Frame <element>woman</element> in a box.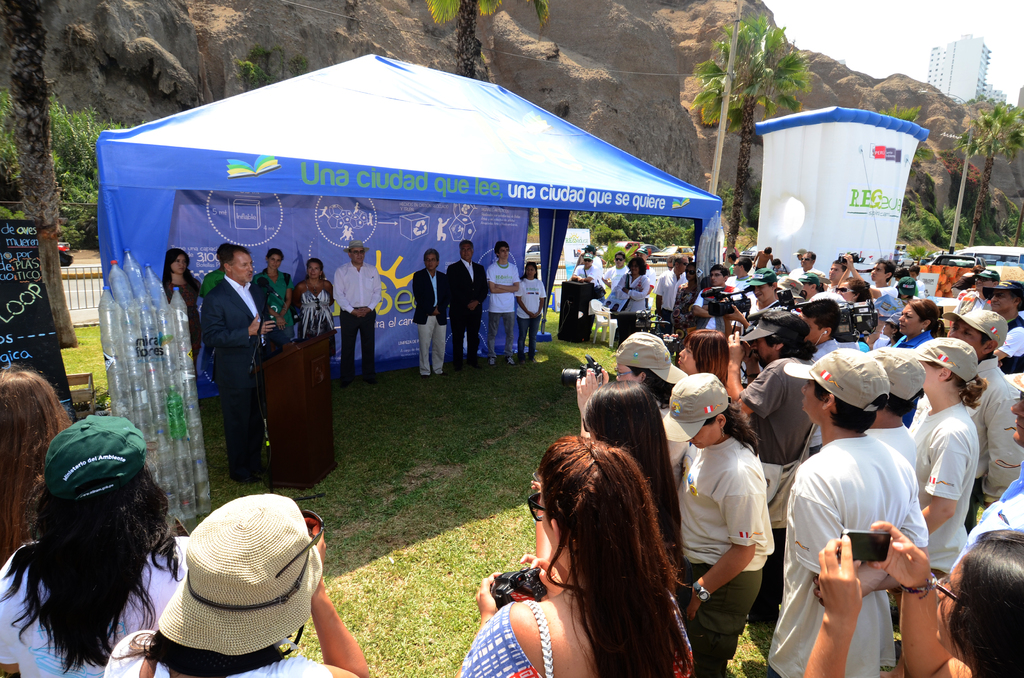
[x1=511, y1=262, x2=544, y2=362].
